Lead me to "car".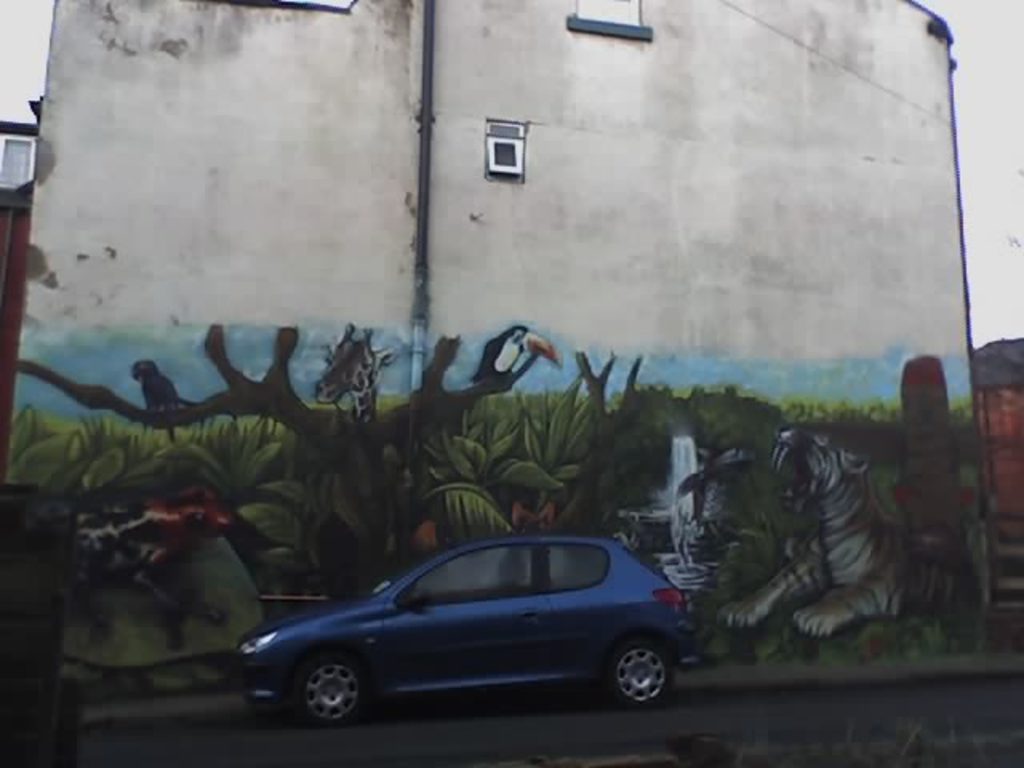
Lead to <box>230,531,710,725</box>.
